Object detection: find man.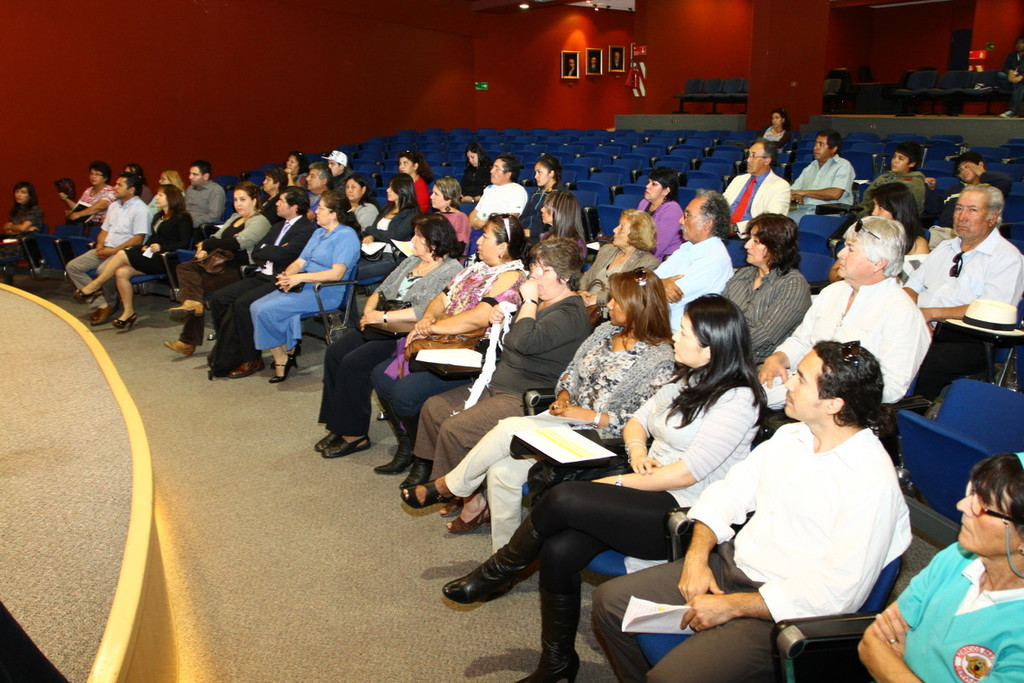
box(66, 173, 153, 327).
